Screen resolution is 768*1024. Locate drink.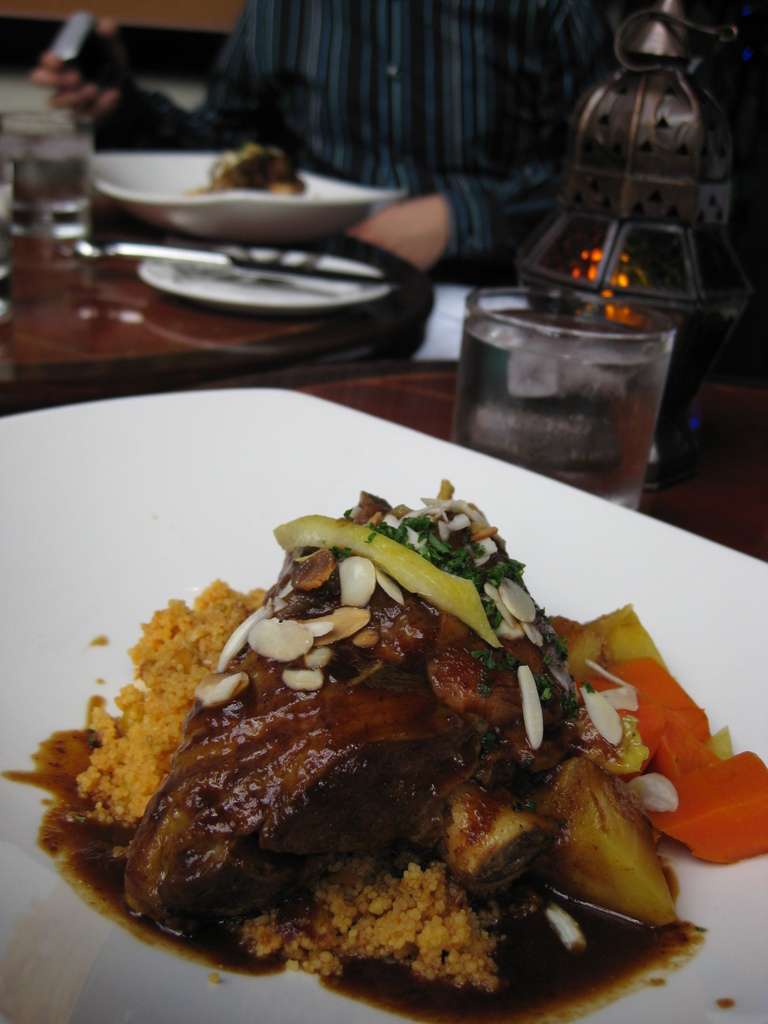
box=[461, 314, 657, 519].
